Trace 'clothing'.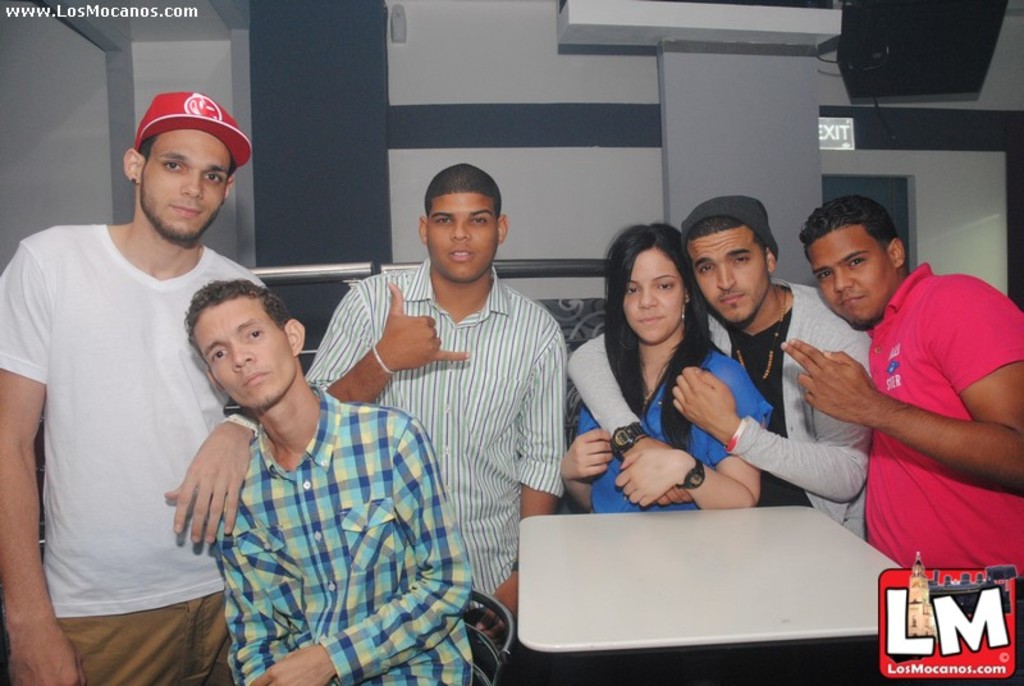
Traced to box=[0, 224, 273, 685].
